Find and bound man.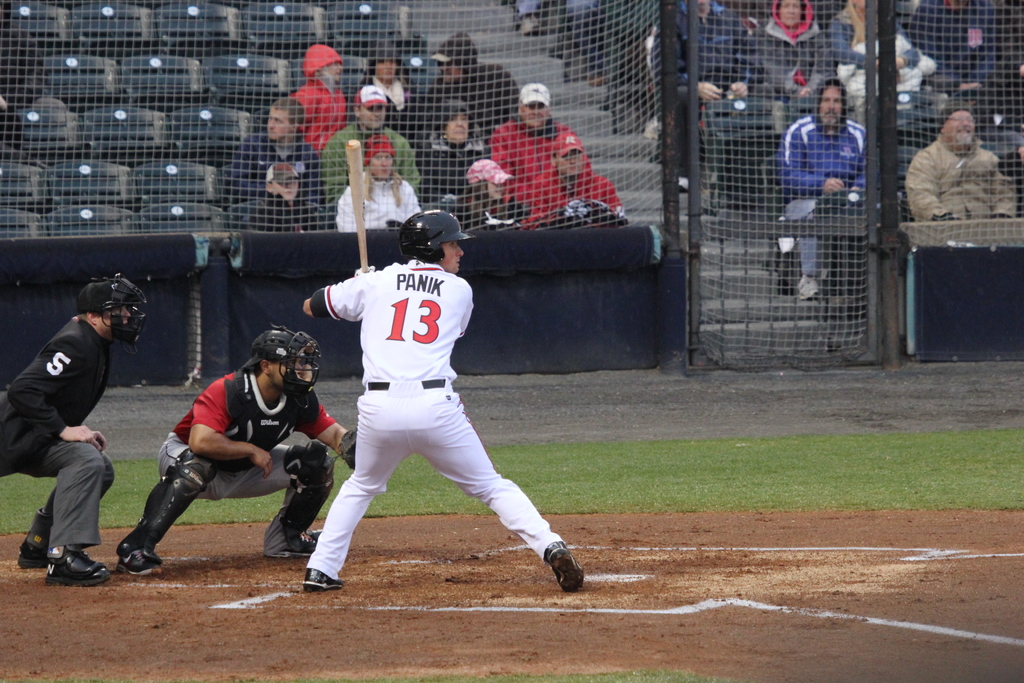
Bound: x1=780, y1=74, x2=874, y2=297.
